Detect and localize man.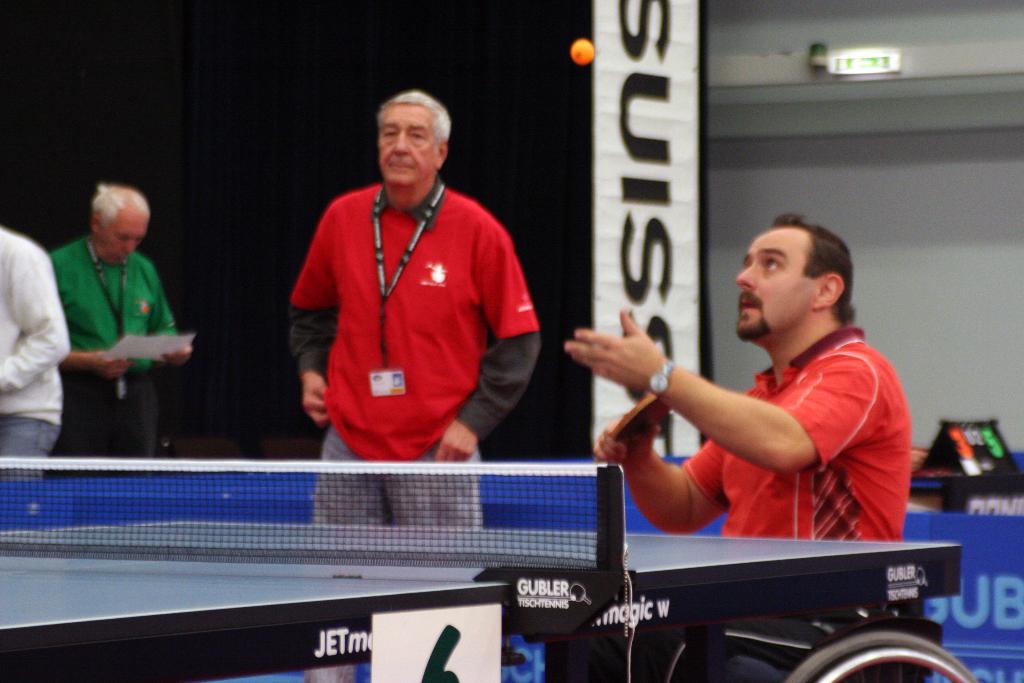
Localized at x1=284 y1=75 x2=561 y2=682.
